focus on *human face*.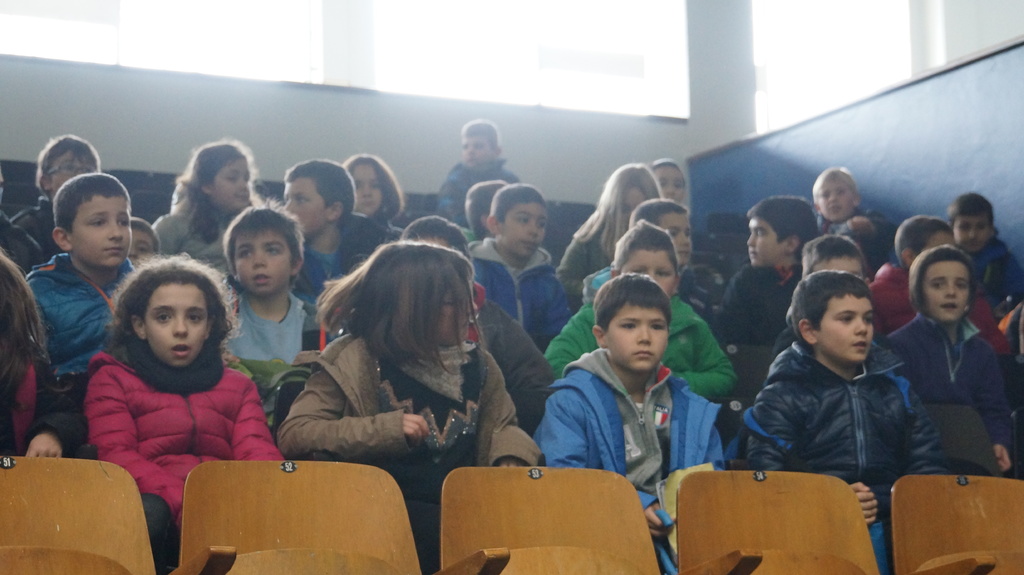
Focused at Rect(285, 178, 330, 235).
